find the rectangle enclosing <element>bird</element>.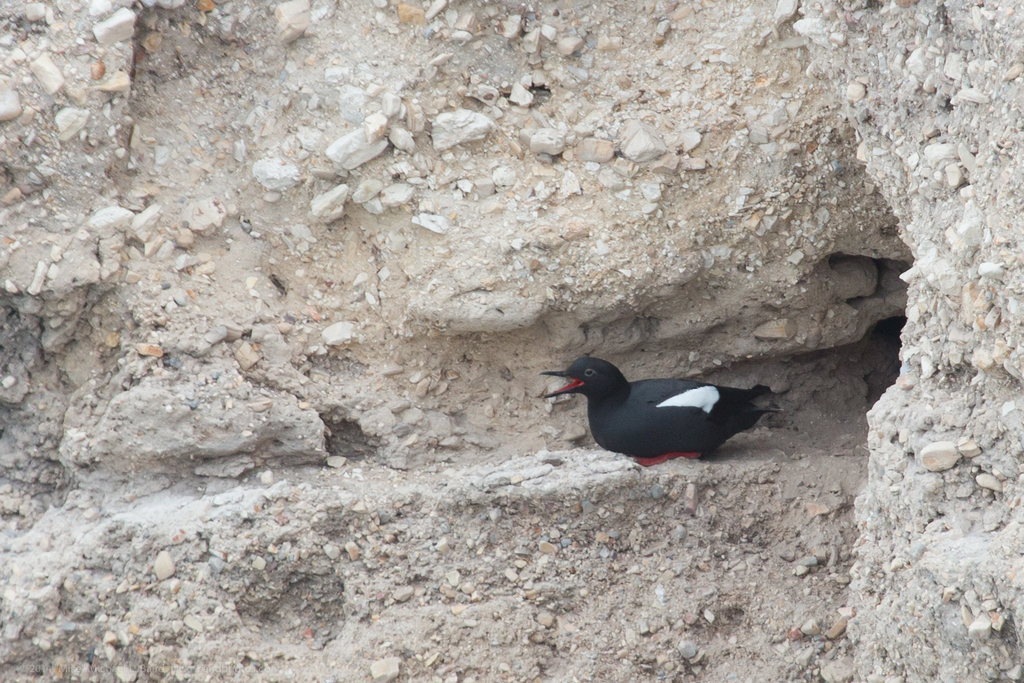
<box>542,352,791,476</box>.
